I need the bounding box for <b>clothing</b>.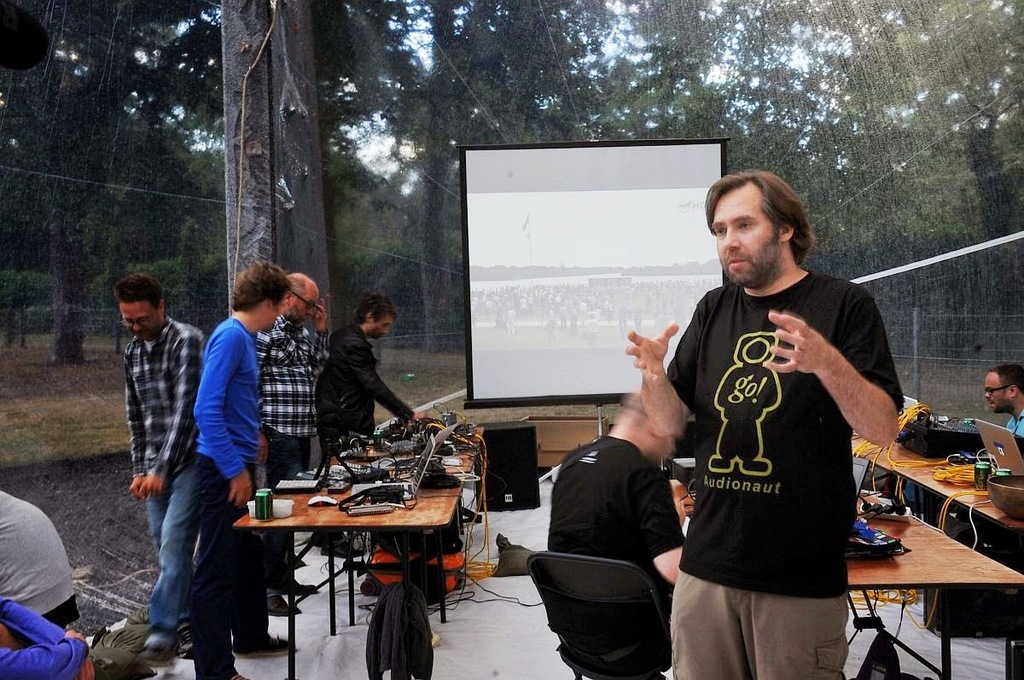
Here it is: [680, 228, 905, 636].
